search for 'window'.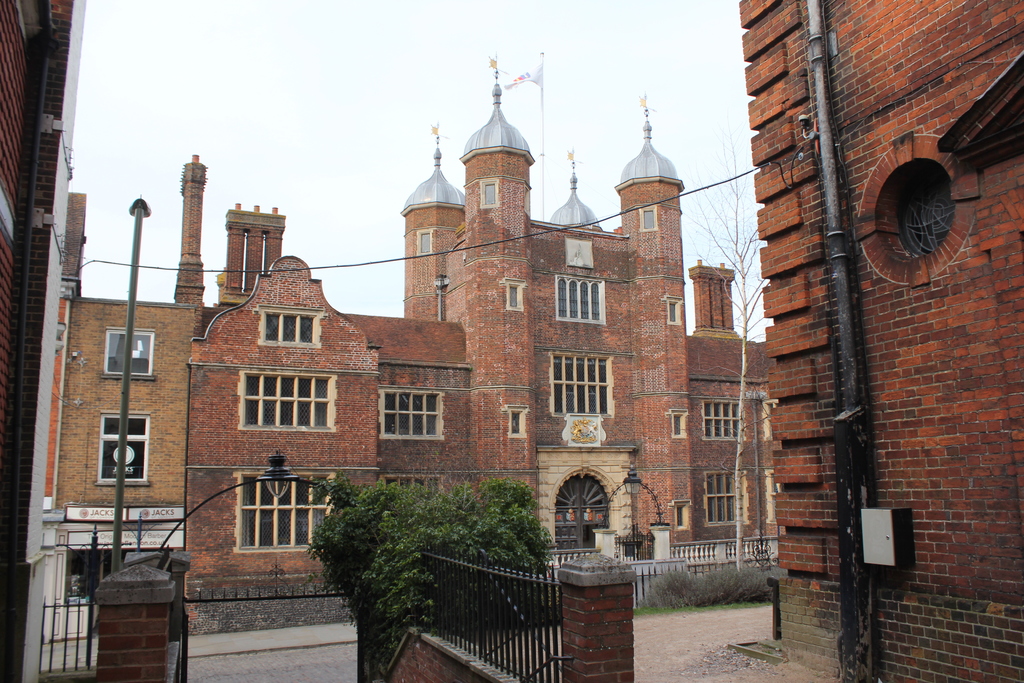
Found at {"x1": 673, "y1": 504, "x2": 687, "y2": 525}.
